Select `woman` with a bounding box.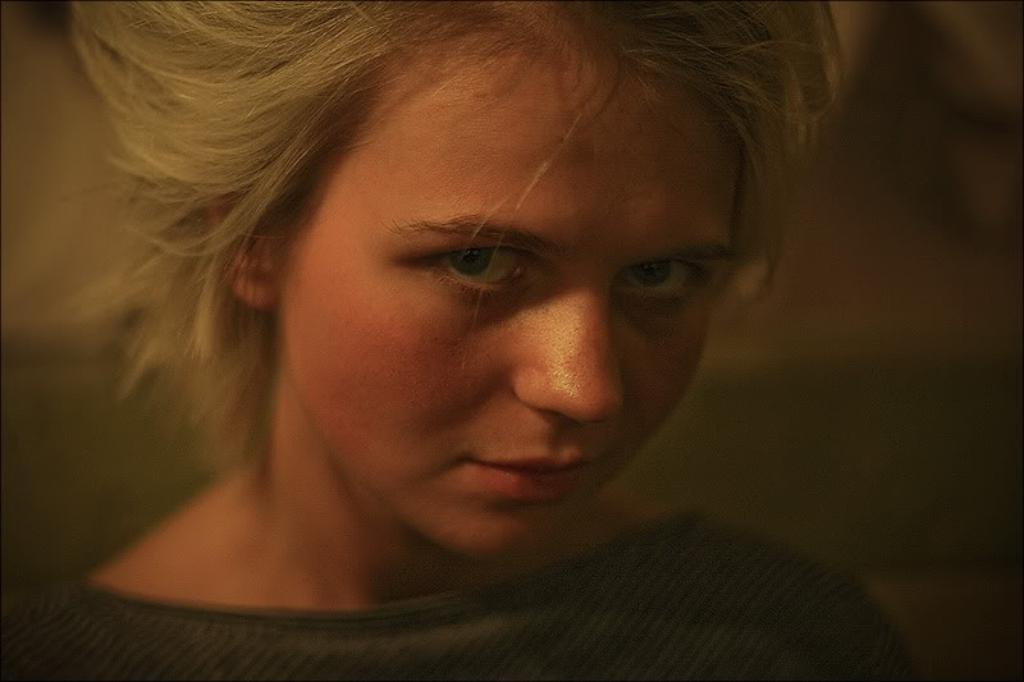
box=[0, 0, 910, 679].
